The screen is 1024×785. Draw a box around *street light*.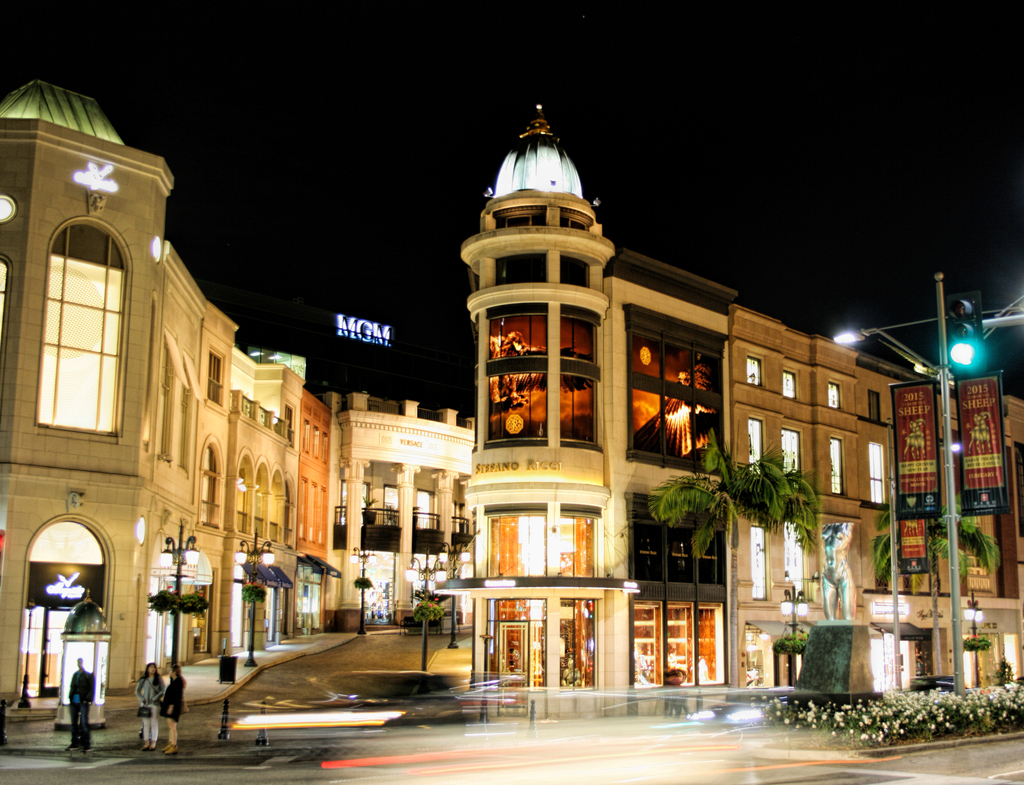
349/547/377/640.
